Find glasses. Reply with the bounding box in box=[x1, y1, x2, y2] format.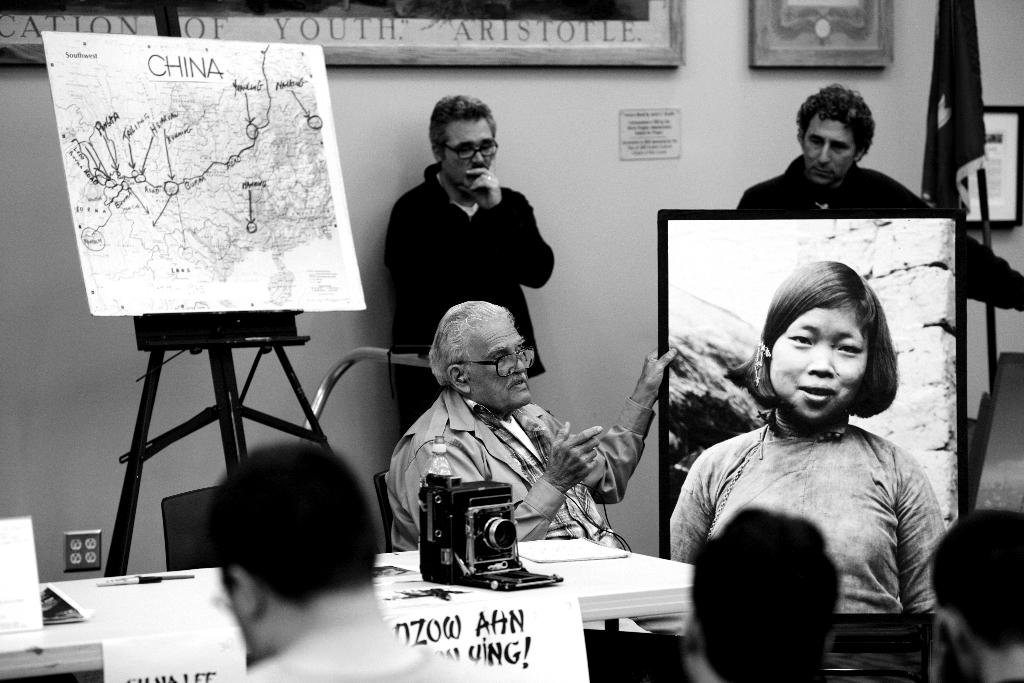
box=[442, 140, 500, 161].
